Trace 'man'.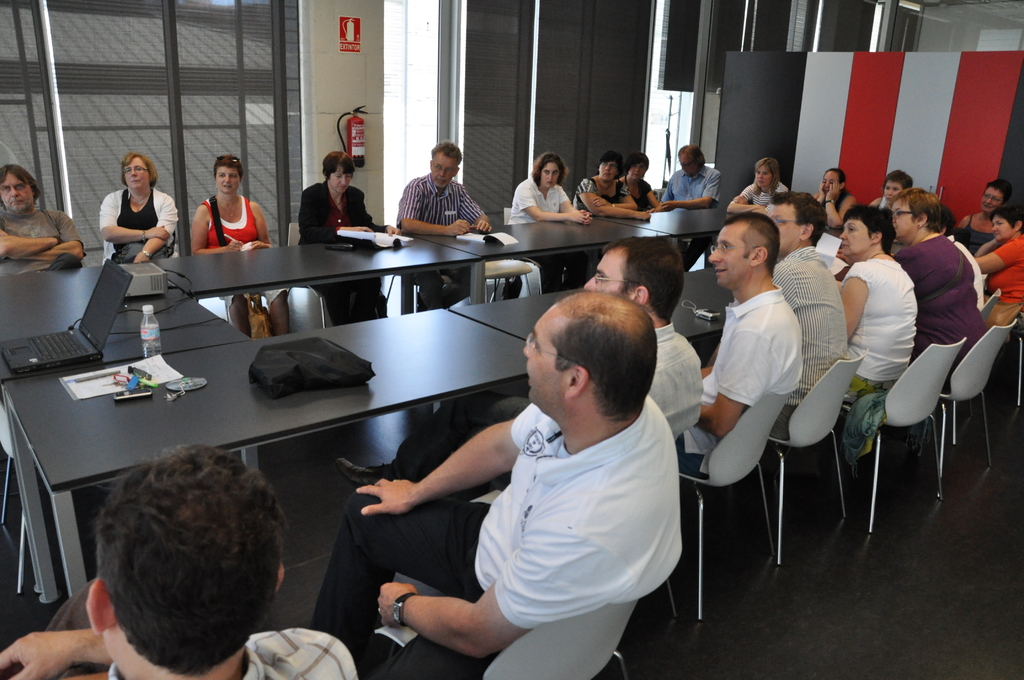
Traced to BBox(0, 442, 362, 679).
